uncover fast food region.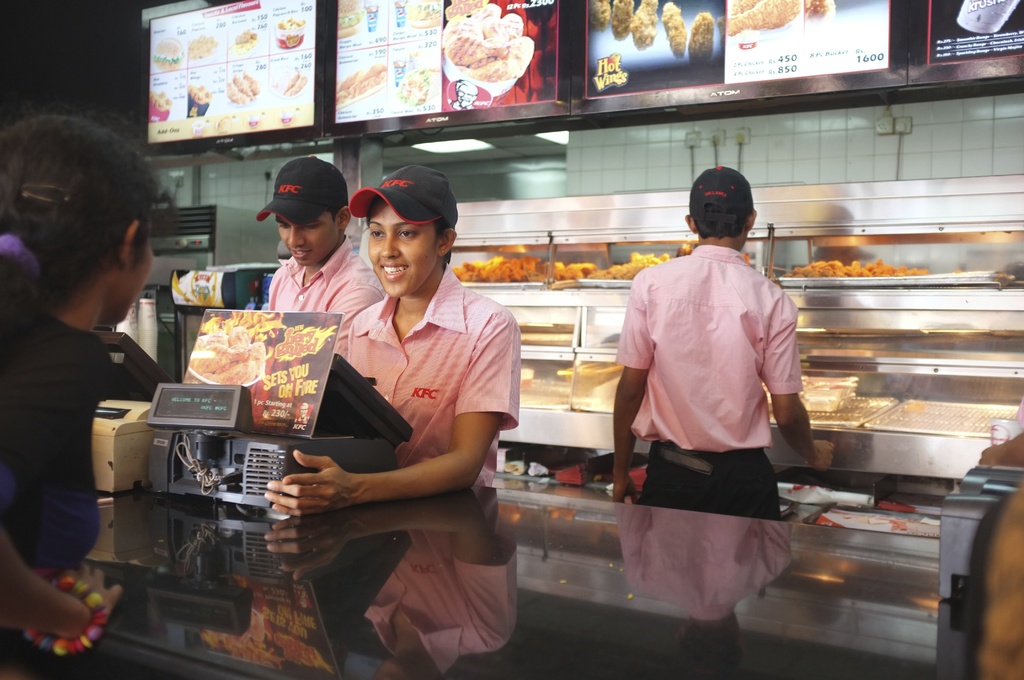
Uncovered: (287,70,309,92).
